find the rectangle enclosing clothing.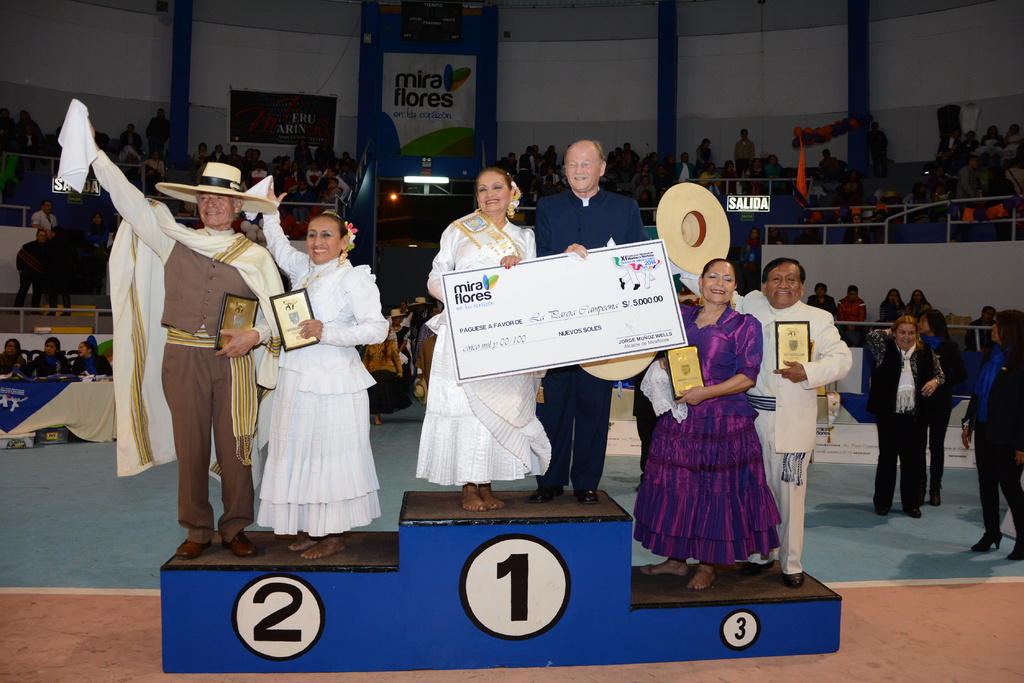
[317, 151, 337, 166].
